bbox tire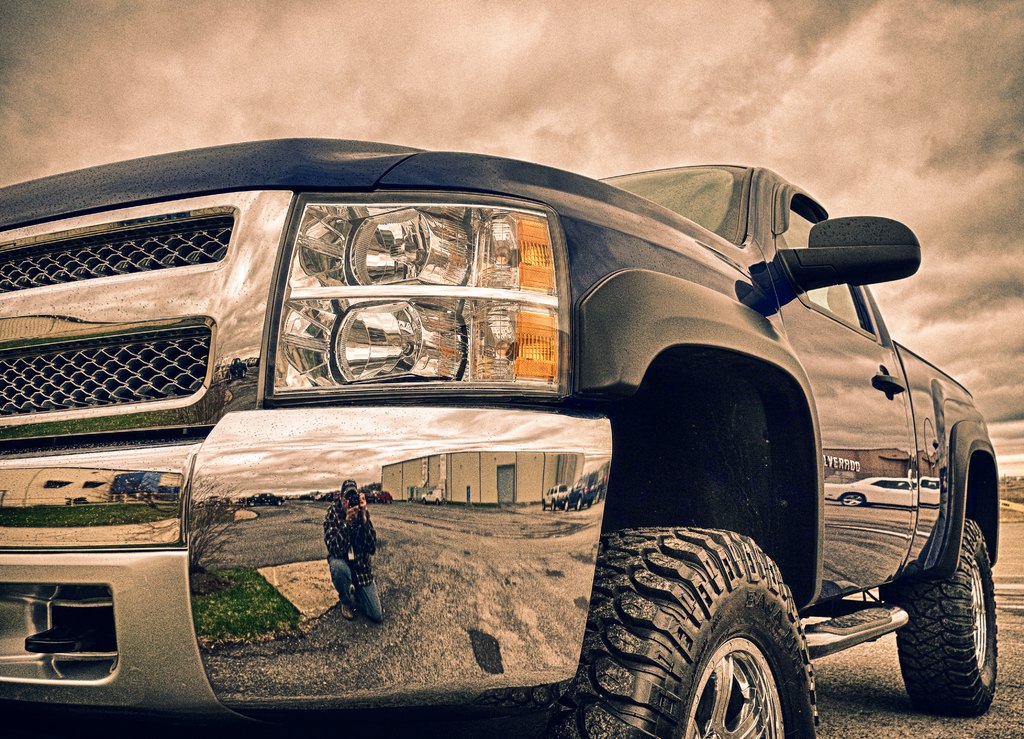
region(521, 525, 818, 738)
